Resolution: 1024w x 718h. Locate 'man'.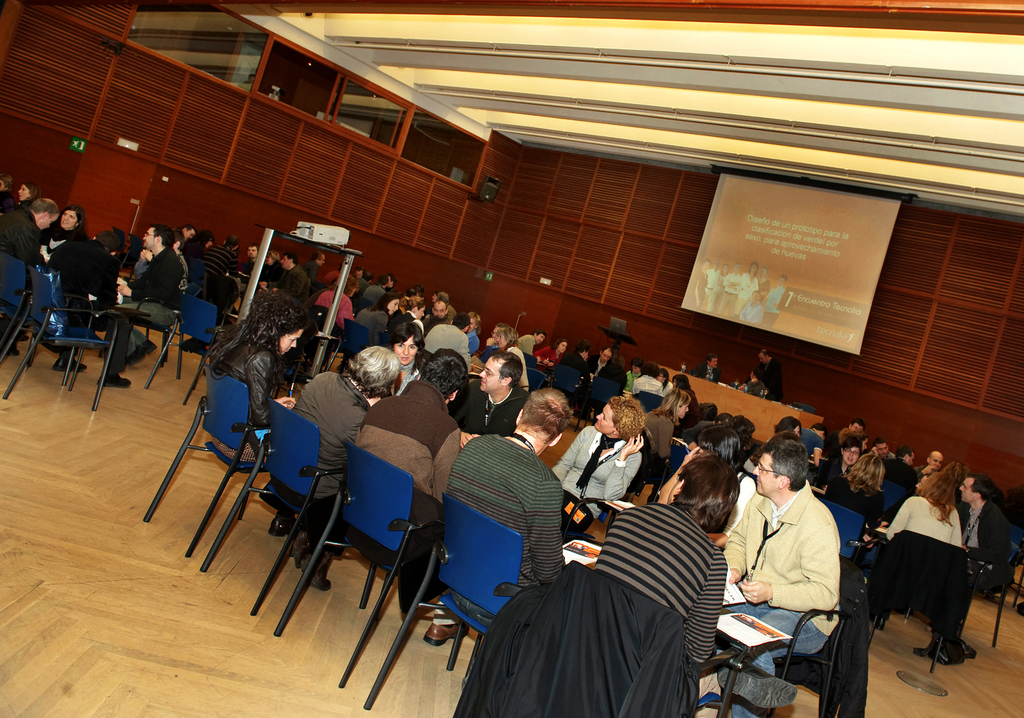
740 366 768 393.
